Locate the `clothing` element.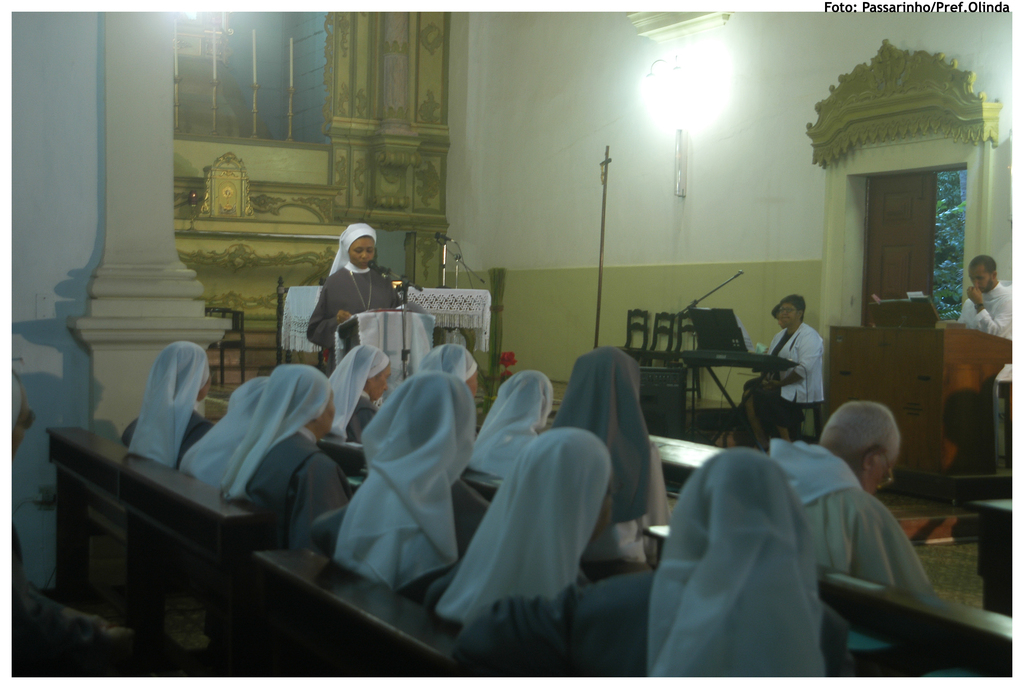
Element bbox: region(963, 272, 1023, 466).
